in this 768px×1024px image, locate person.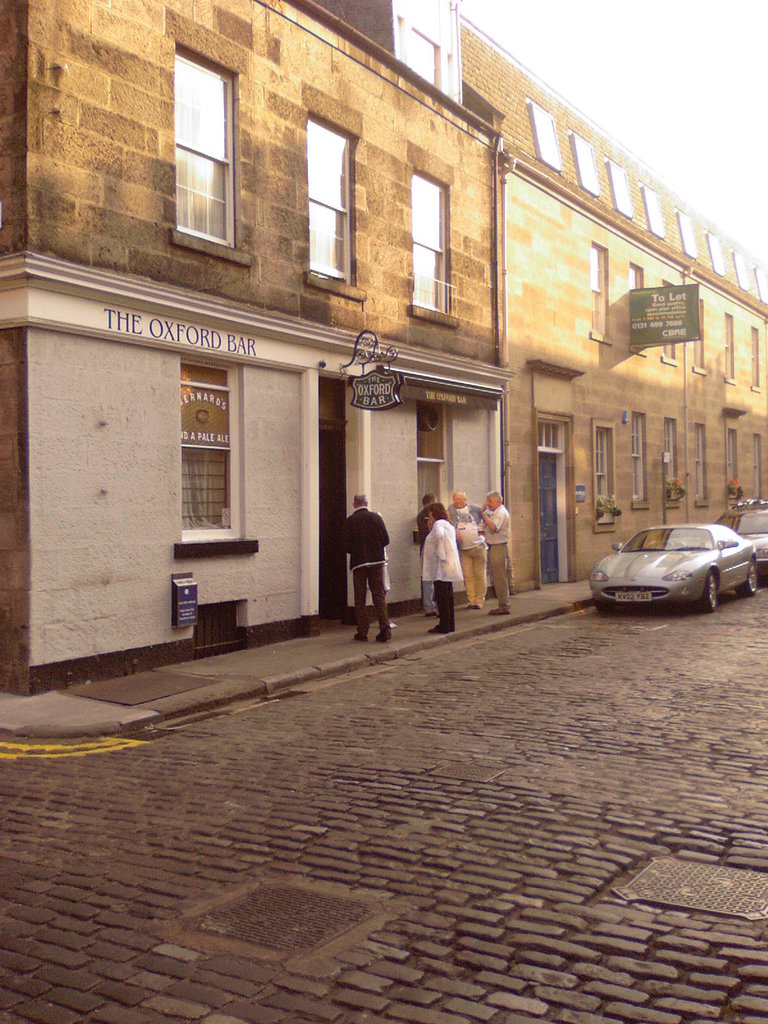
Bounding box: left=478, top=491, right=511, bottom=618.
